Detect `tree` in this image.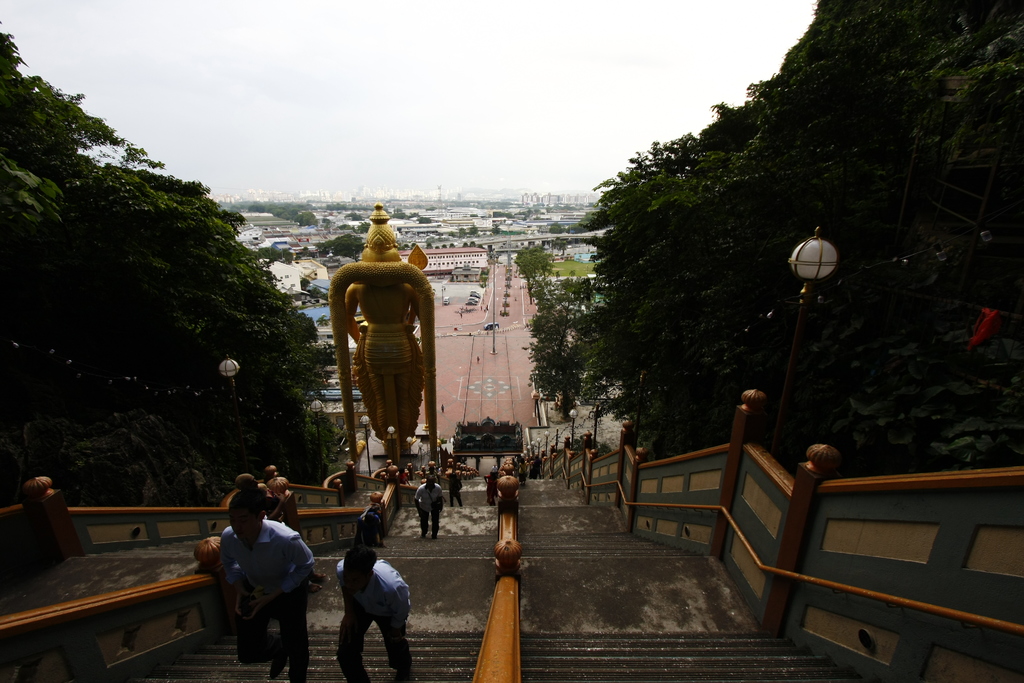
Detection: Rect(467, 212, 481, 217).
